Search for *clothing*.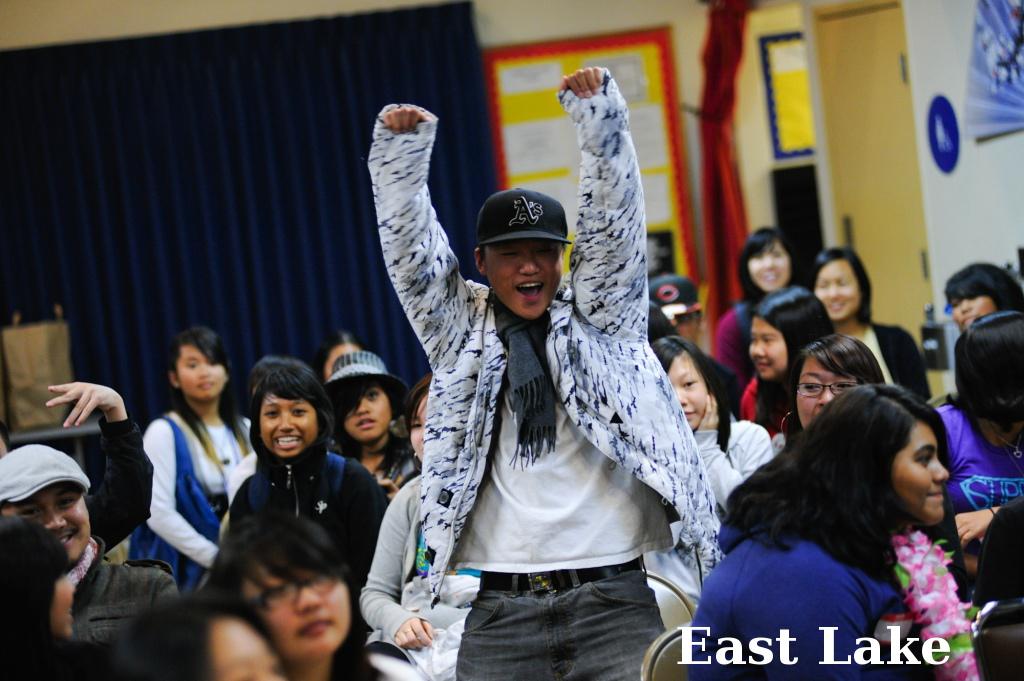
Found at <bbox>934, 395, 1023, 513</bbox>.
